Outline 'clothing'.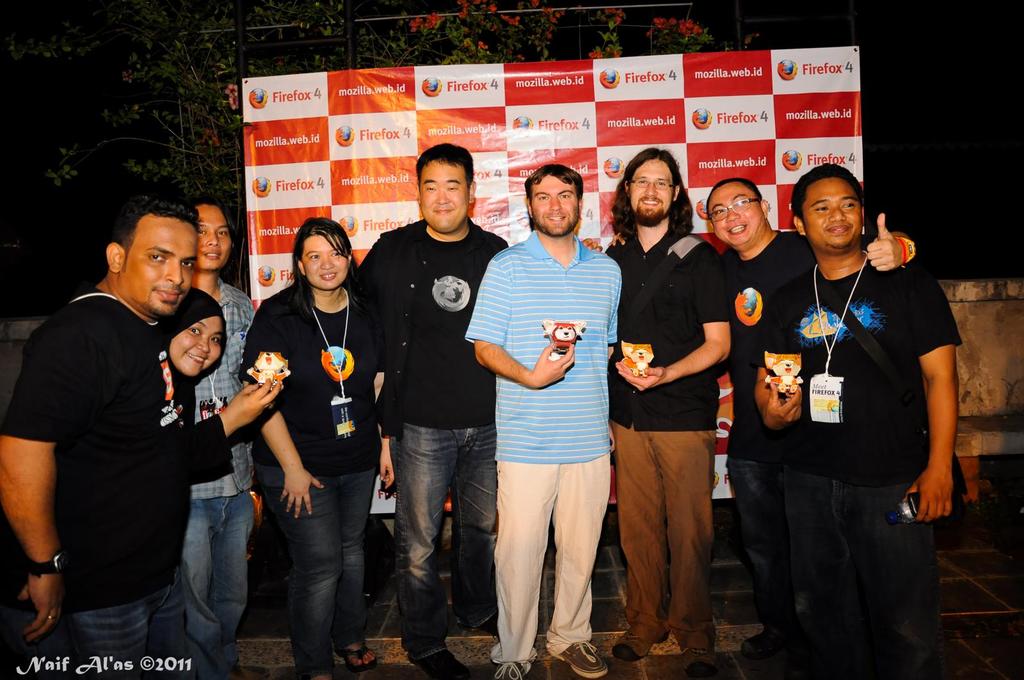
Outline: crop(0, 281, 232, 679).
